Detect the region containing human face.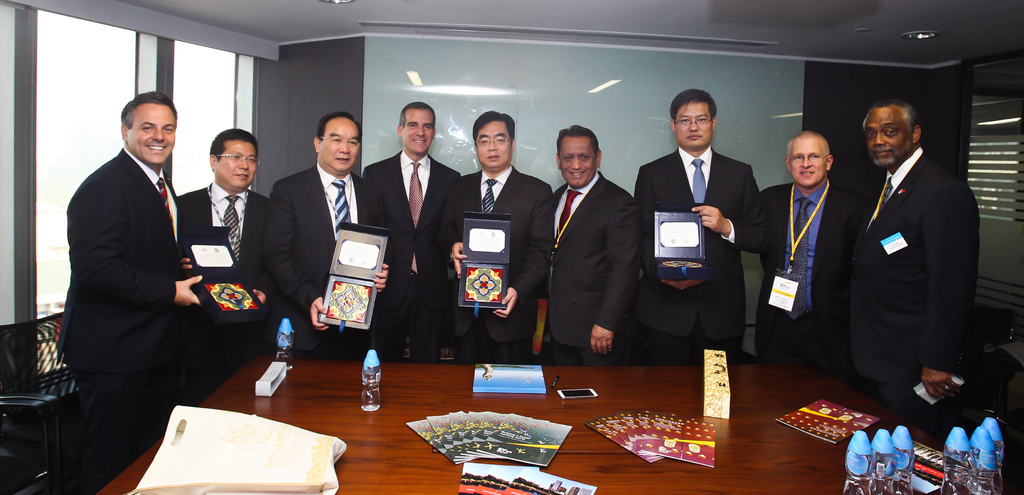
bbox(402, 110, 433, 154).
